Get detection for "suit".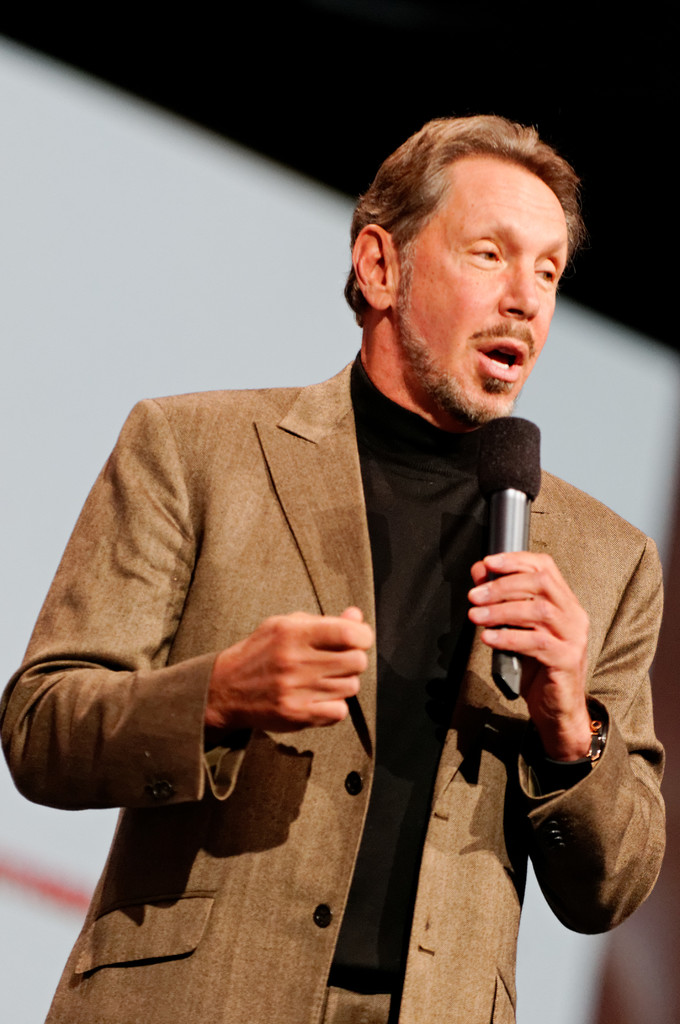
Detection: (x1=0, y1=352, x2=667, y2=1020).
